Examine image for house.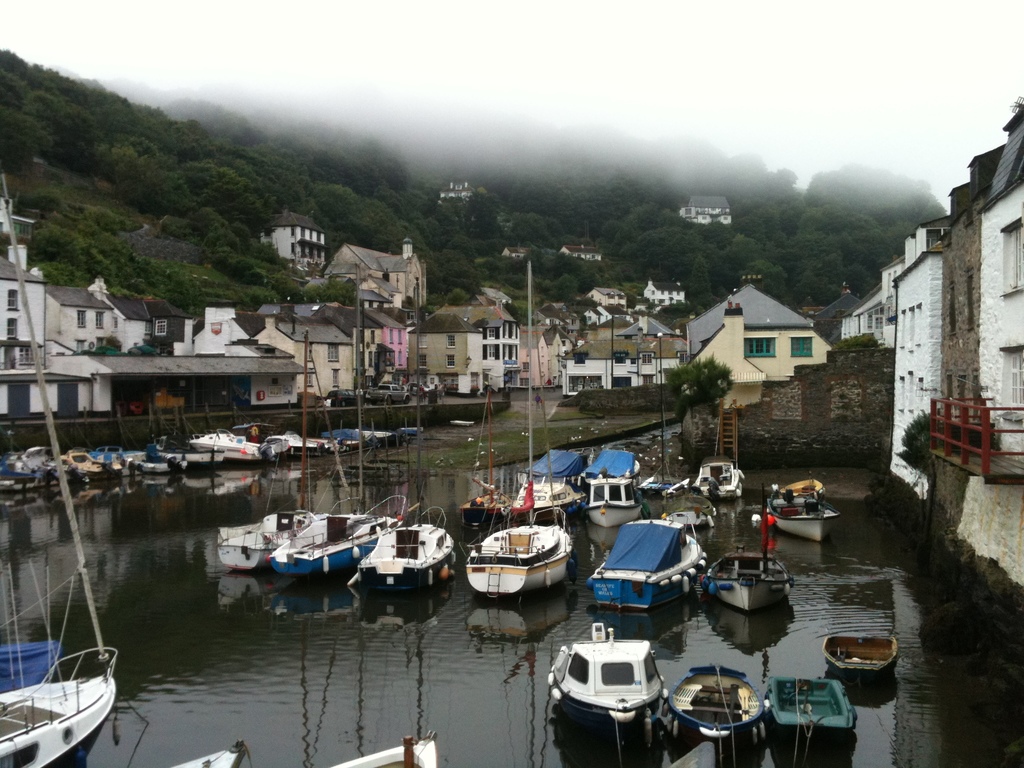
Examination result: select_region(684, 279, 827, 401).
